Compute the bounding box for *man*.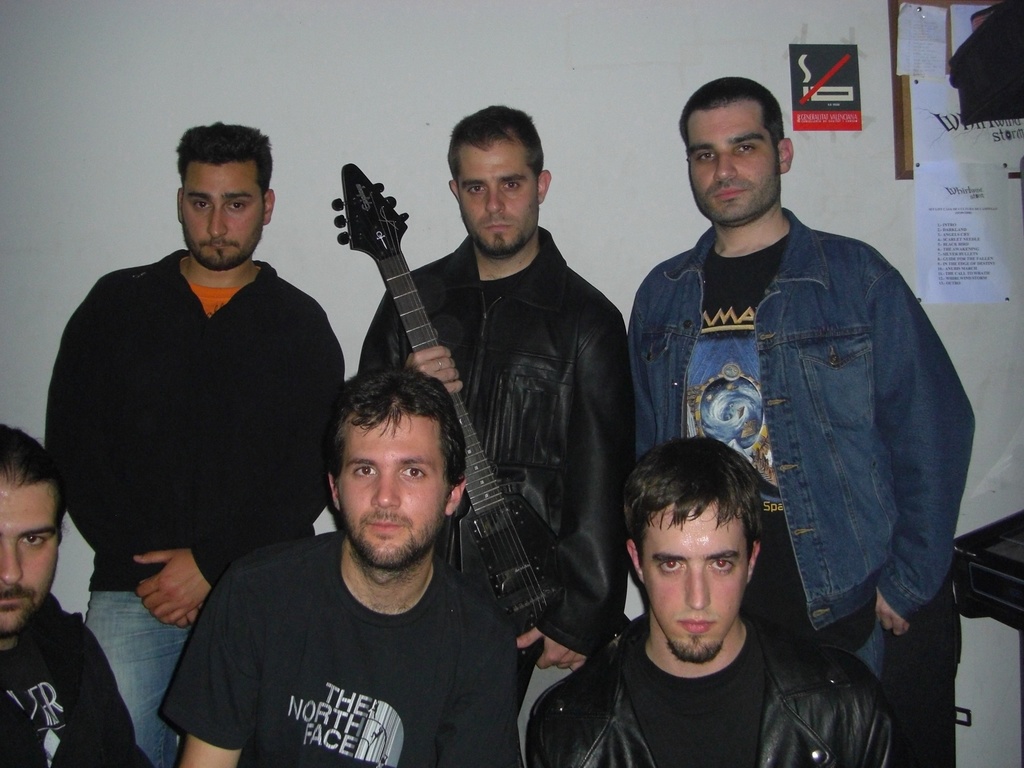
(x1=0, y1=412, x2=148, y2=764).
